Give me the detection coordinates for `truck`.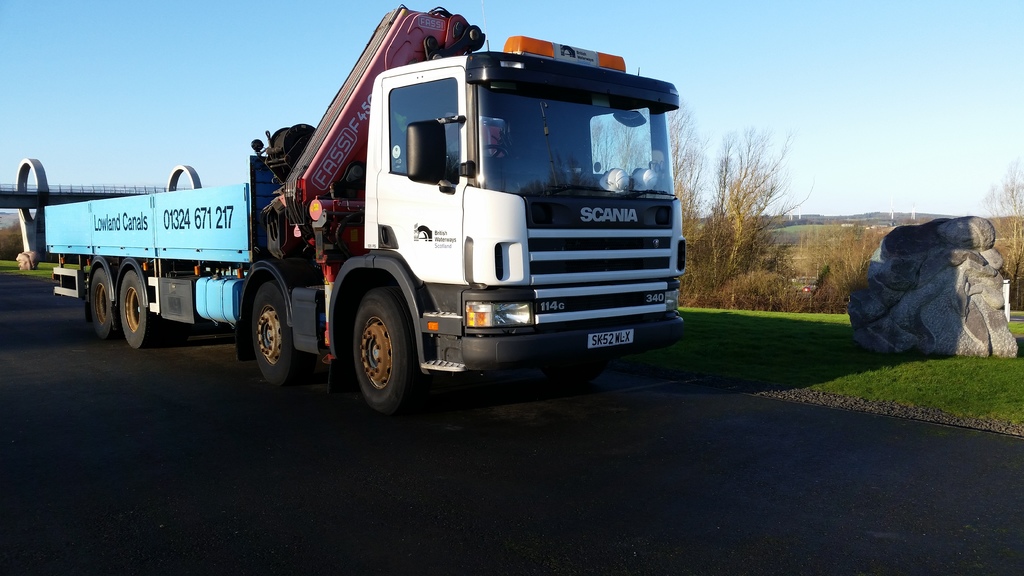
bbox=[39, 4, 697, 422].
